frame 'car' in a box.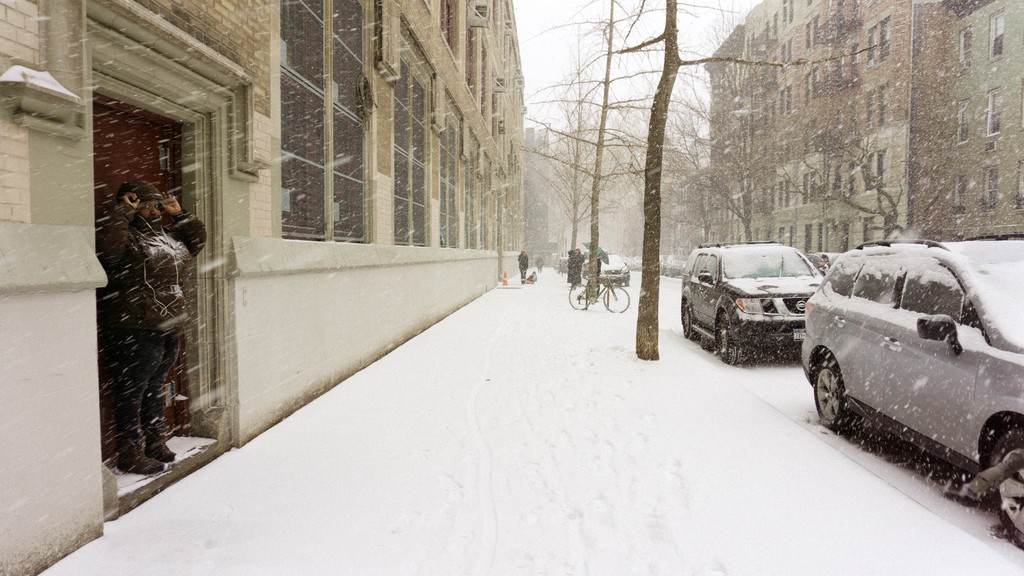
detection(678, 241, 828, 368).
